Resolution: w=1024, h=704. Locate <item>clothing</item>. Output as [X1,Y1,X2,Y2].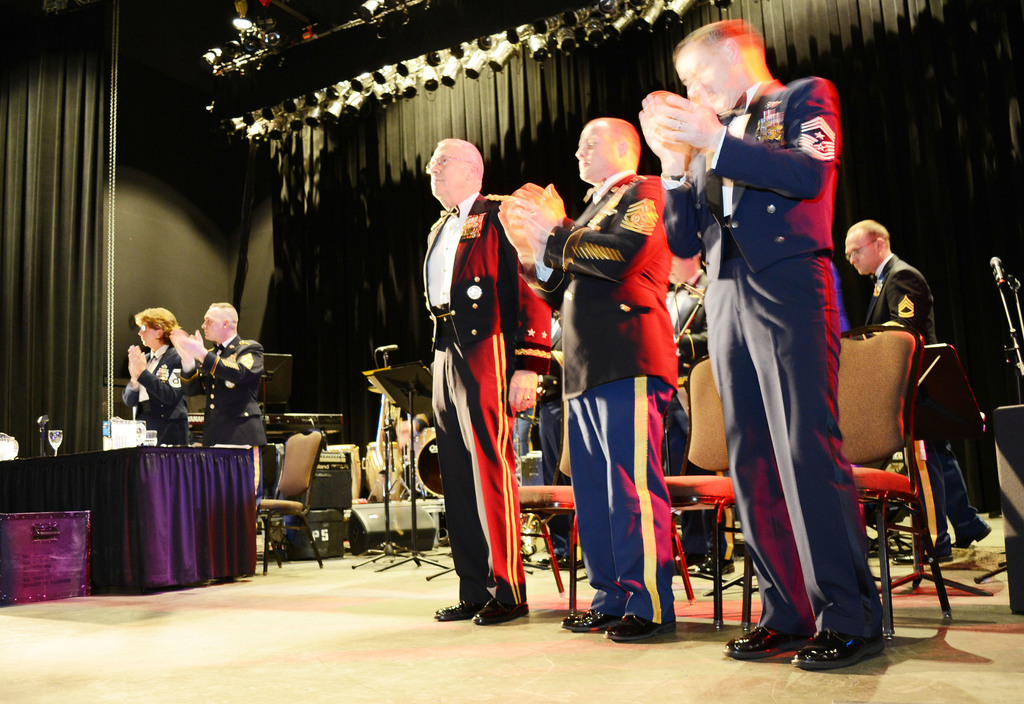
[696,40,886,673].
